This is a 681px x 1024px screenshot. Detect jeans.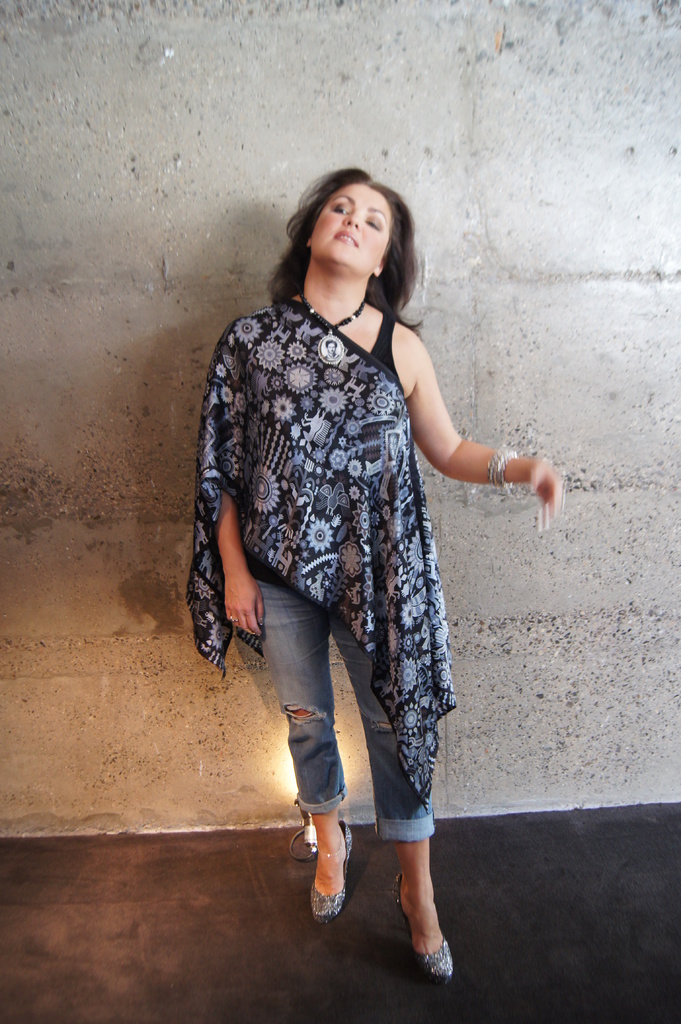
bbox=[218, 591, 416, 869].
